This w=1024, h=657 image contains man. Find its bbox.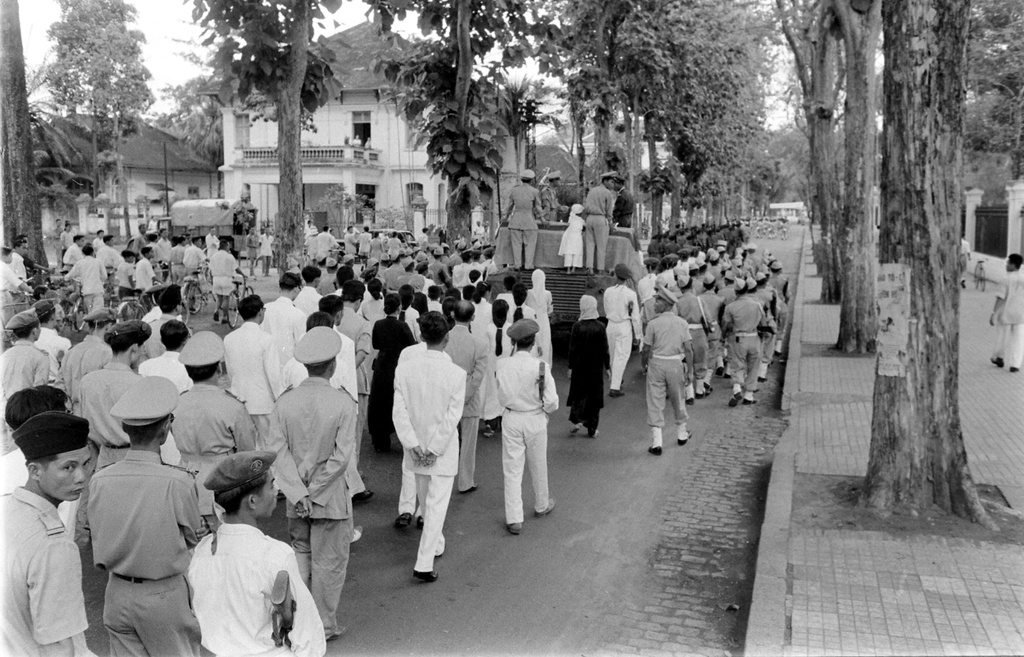
332,279,372,463.
